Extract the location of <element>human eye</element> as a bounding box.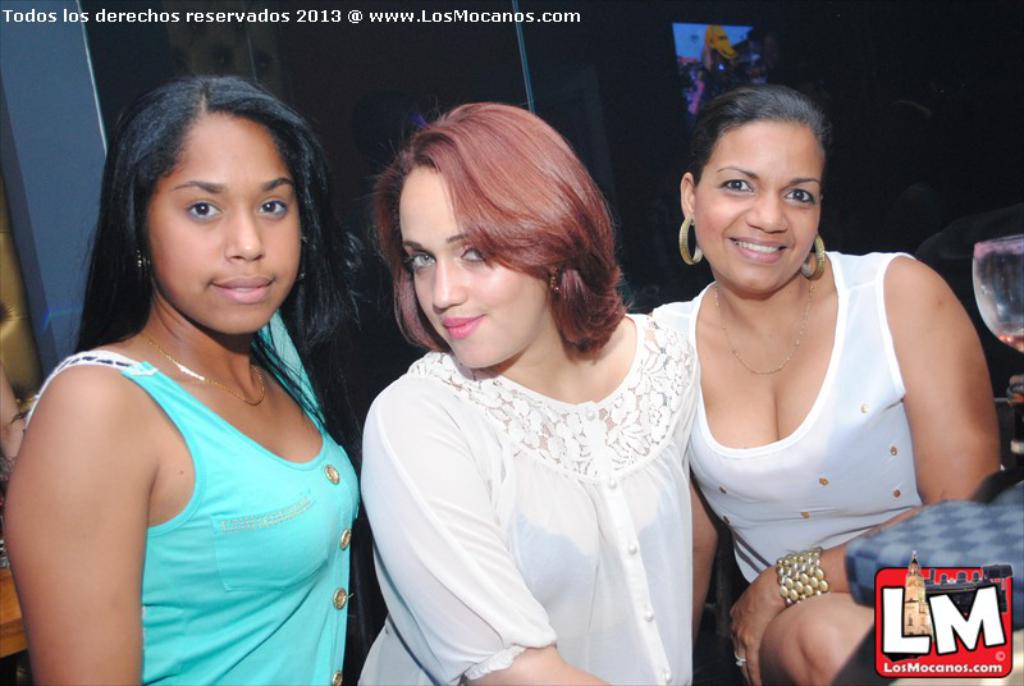
453/242/488/267.
